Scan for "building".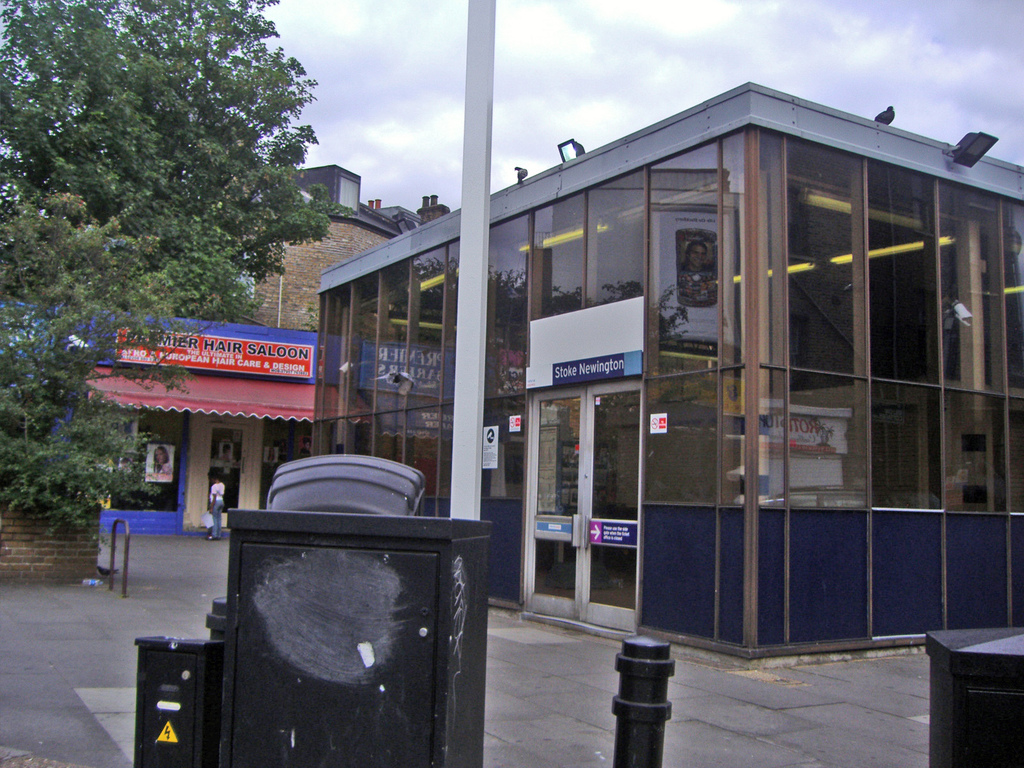
Scan result: locate(0, 297, 314, 534).
